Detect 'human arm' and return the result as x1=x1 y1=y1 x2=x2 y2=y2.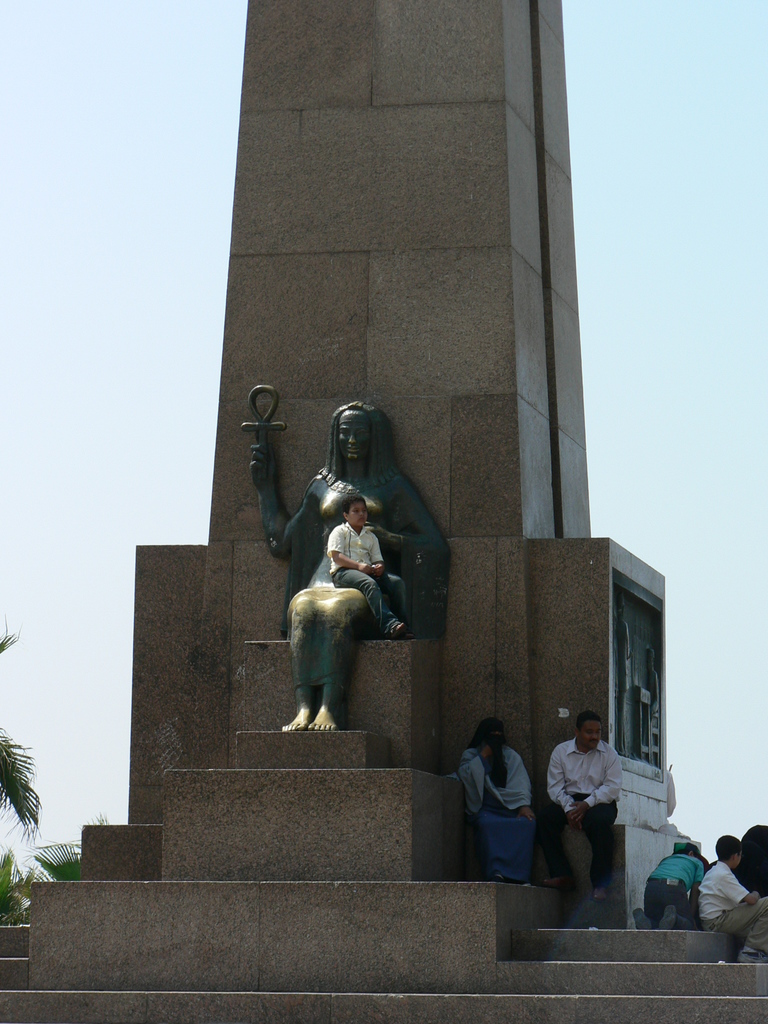
x1=366 y1=472 x2=452 y2=566.
